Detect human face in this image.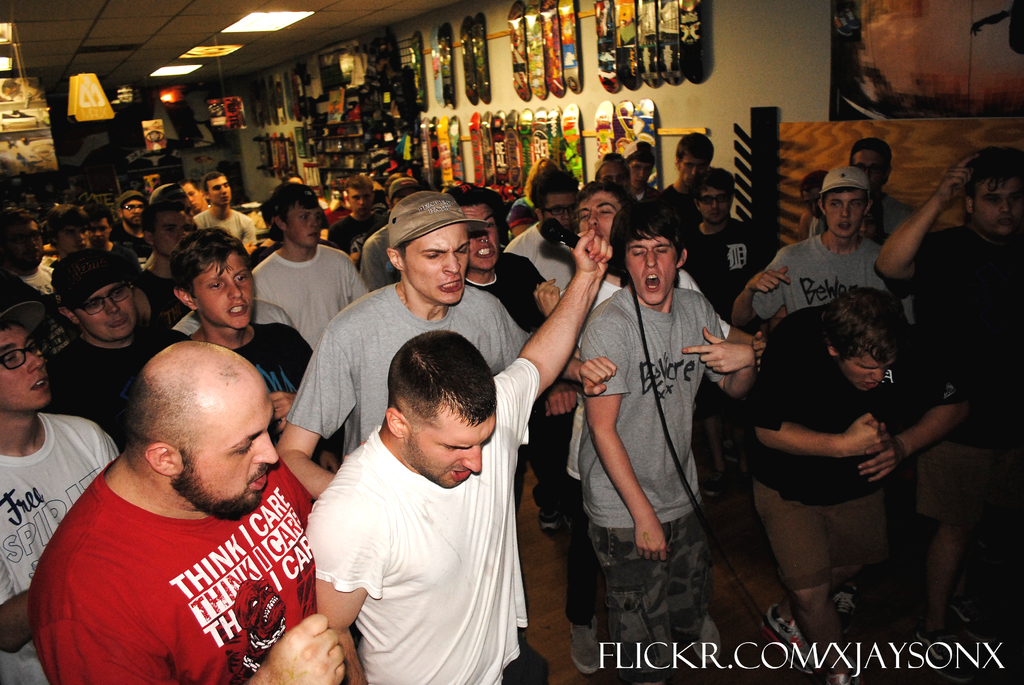
Detection: l=627, t=237, r=675, b=305.
